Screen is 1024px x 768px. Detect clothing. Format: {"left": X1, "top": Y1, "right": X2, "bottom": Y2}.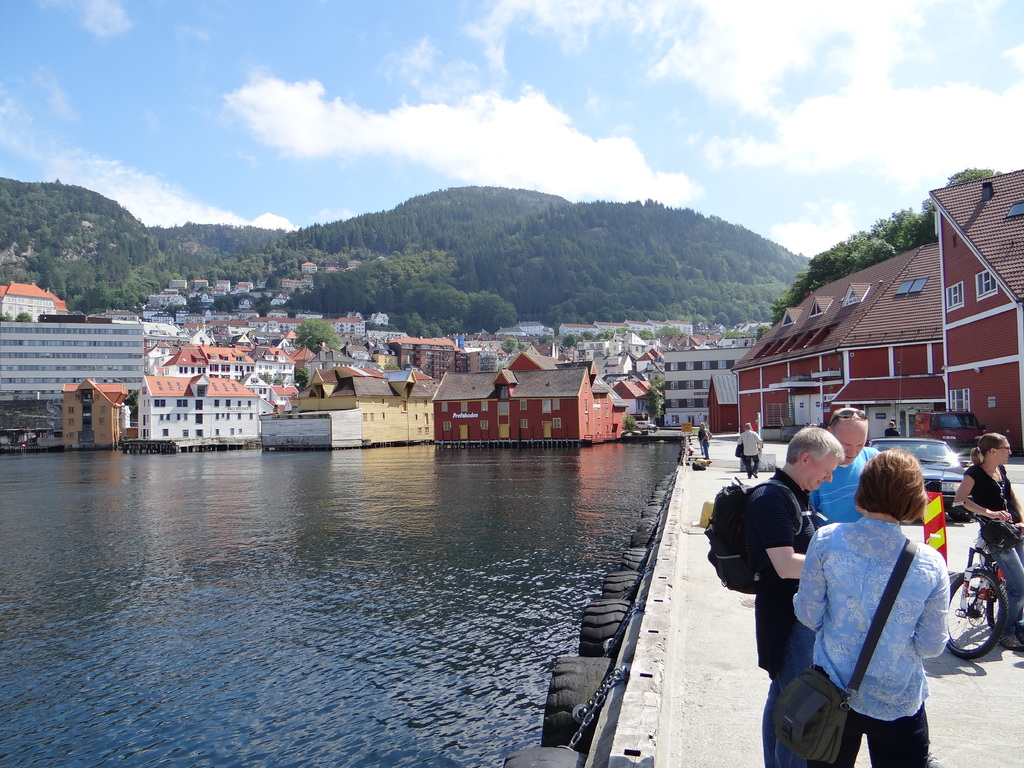
{"left": 968, "top": 462, "right": 1023, "bottom": 633}.
